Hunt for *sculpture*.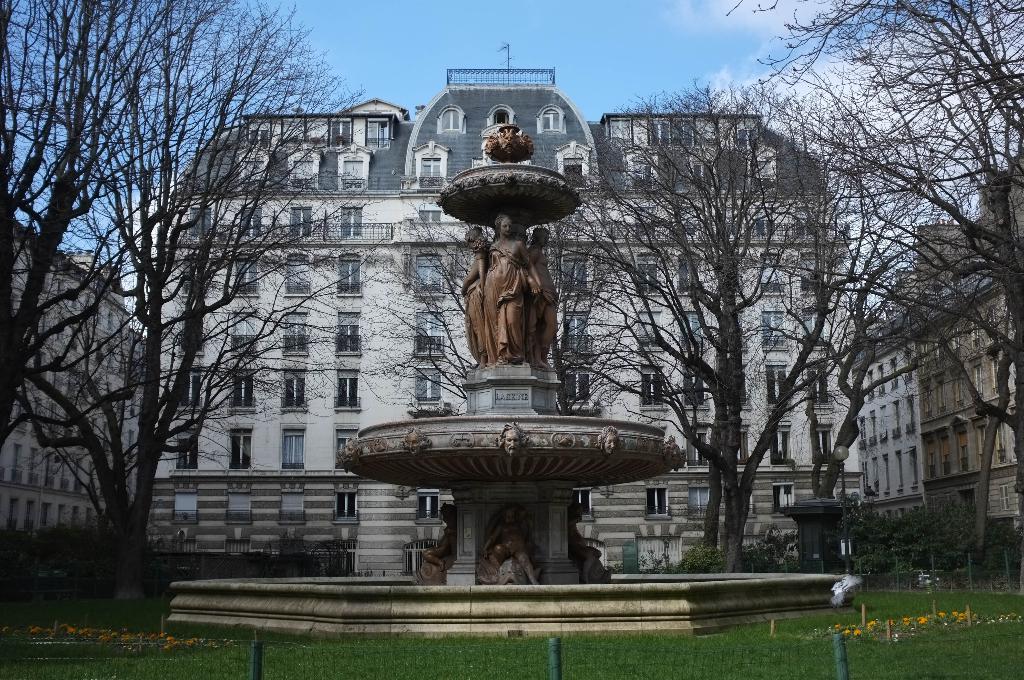
Hunted down at {"left": 480, "top": 122, "right": 535, "bottom": 163}.
